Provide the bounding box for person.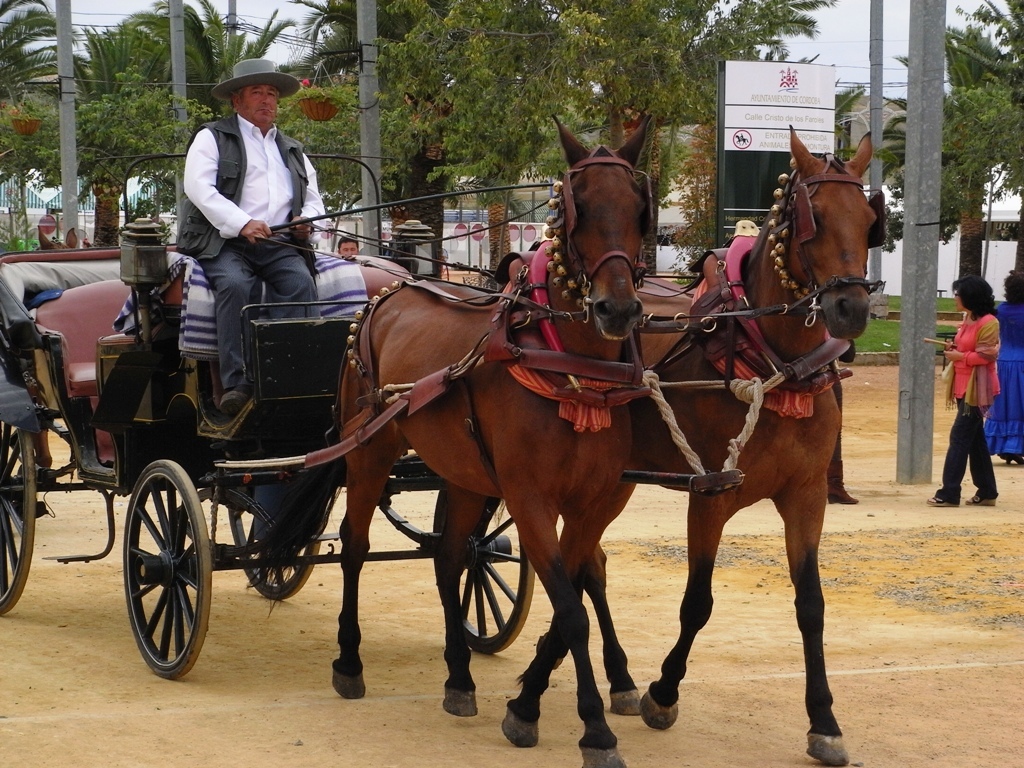
x1=826, y1=341, x2=859, y2=505.
